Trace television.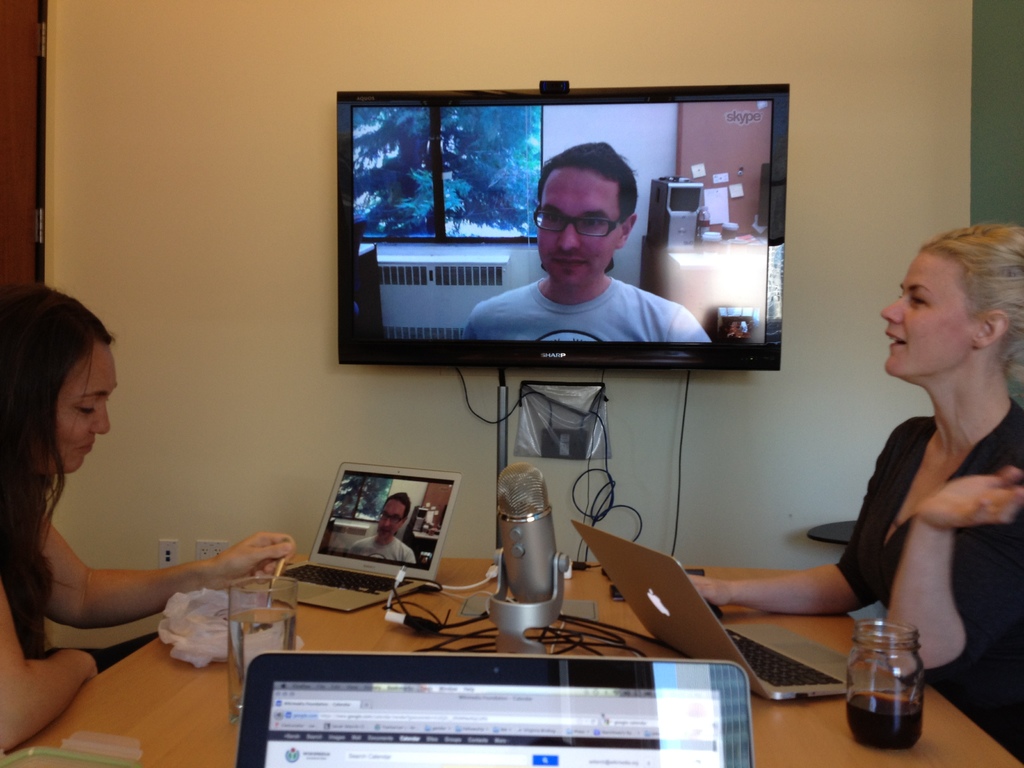
Traced to bbox=[336, 83, 790, 371].
